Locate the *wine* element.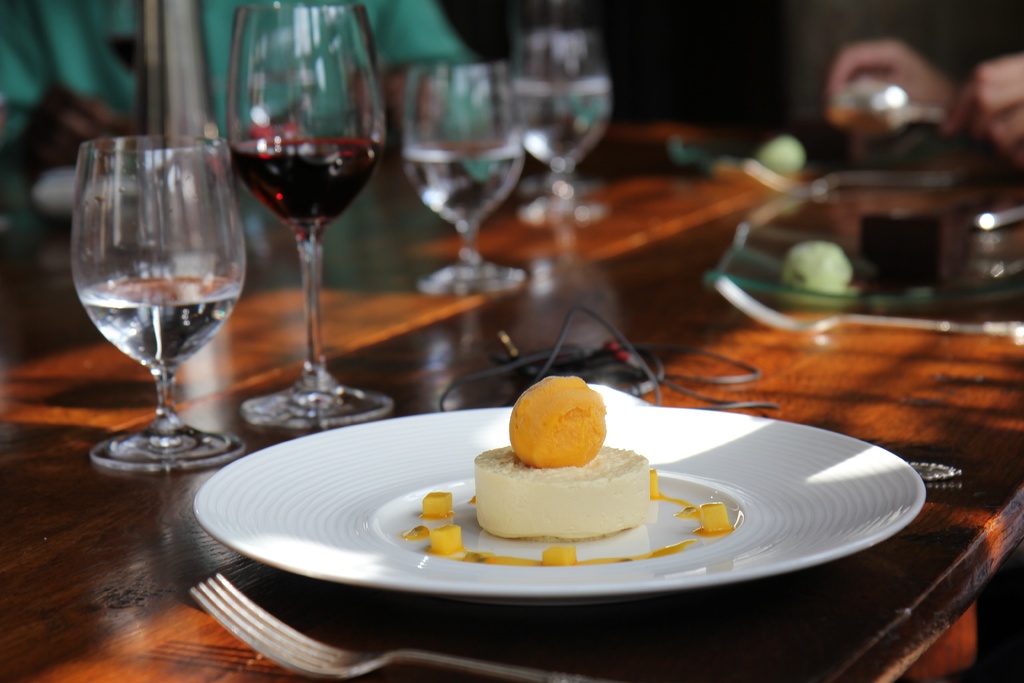
Element bbox: [234, 127, 376, 229].
